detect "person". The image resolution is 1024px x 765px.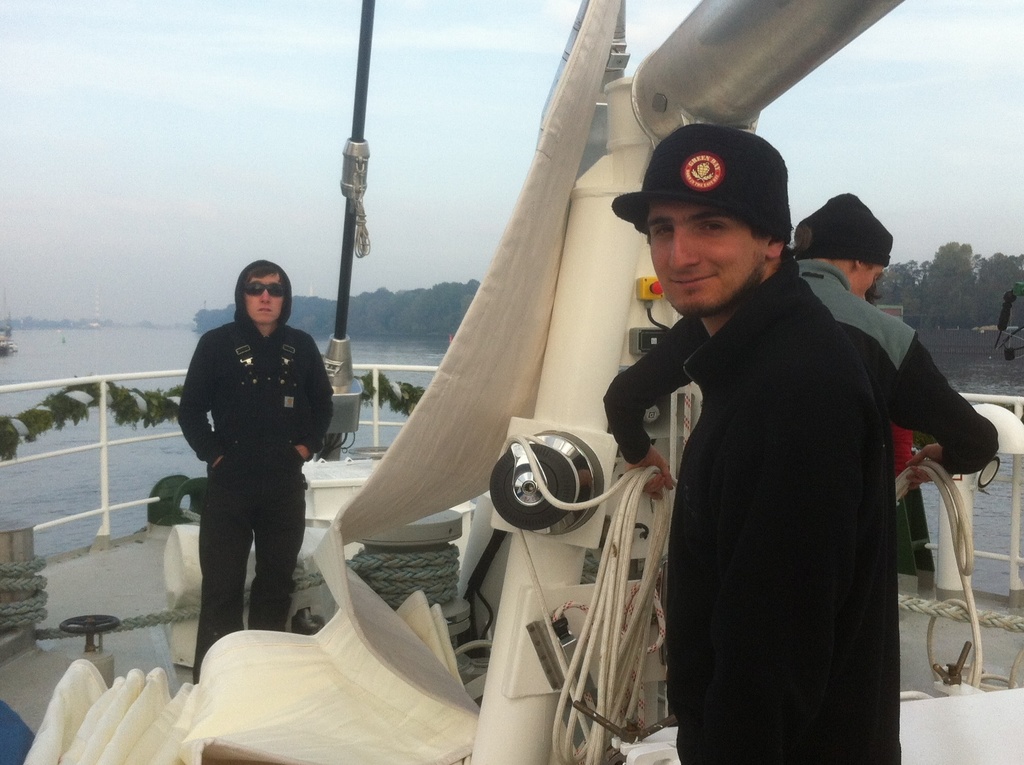
bbox=[607, 120, 903, 764].
